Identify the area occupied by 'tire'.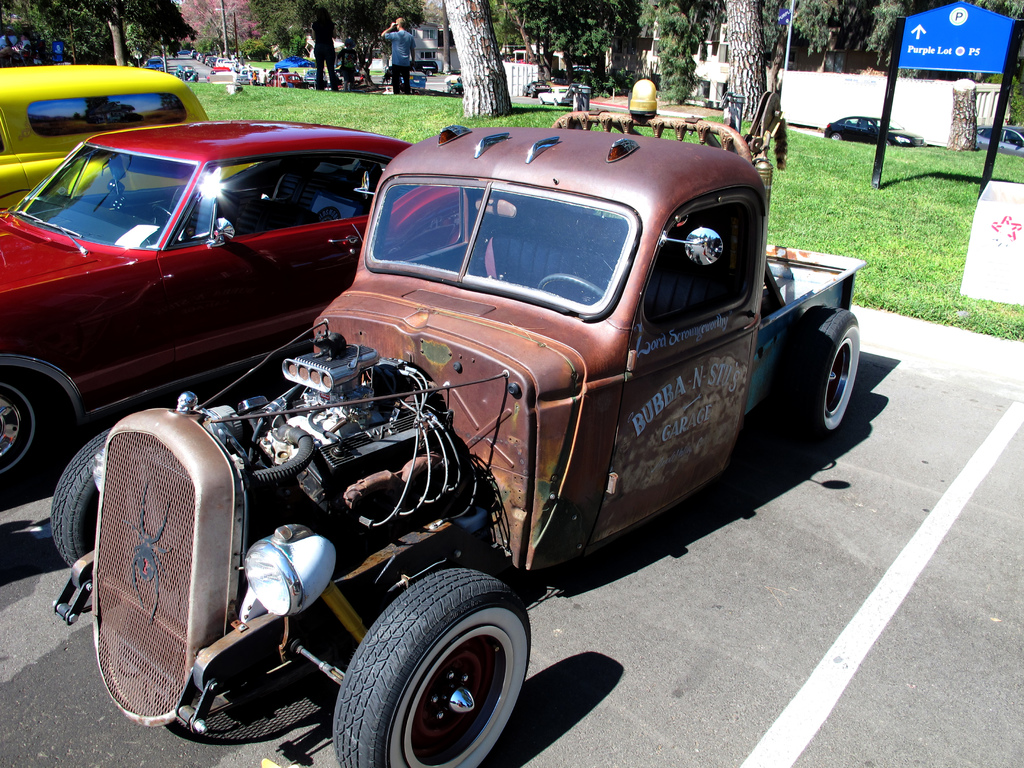
Area: 788:305:860:442.
